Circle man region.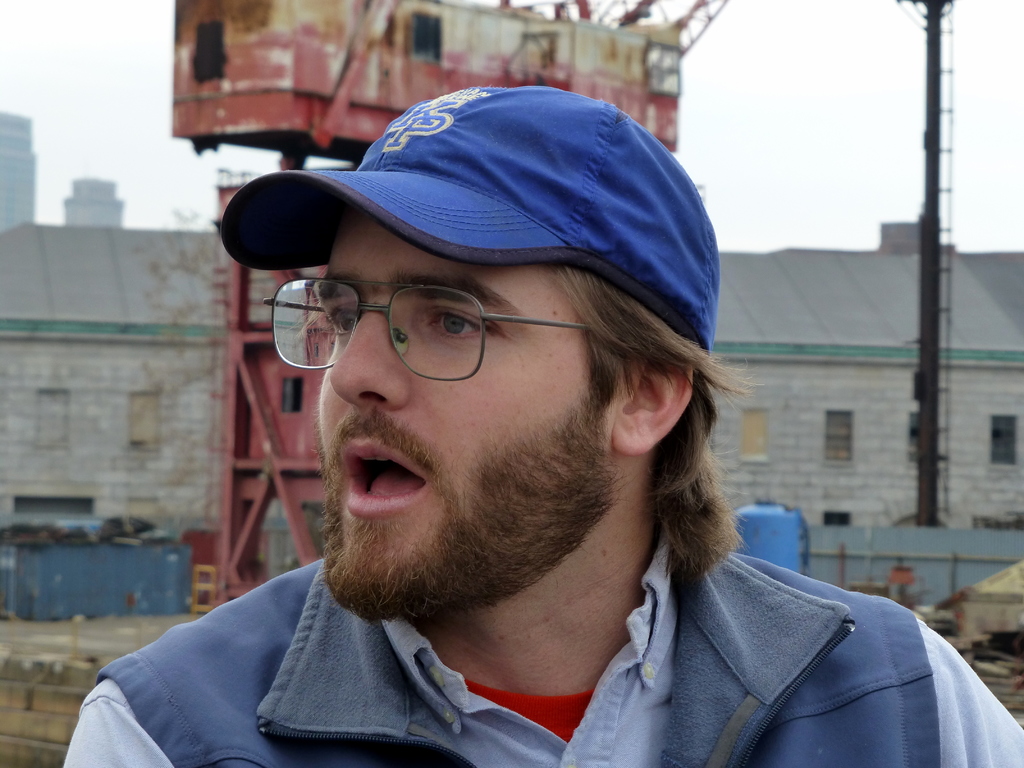
Region: 52 94 956 767.
